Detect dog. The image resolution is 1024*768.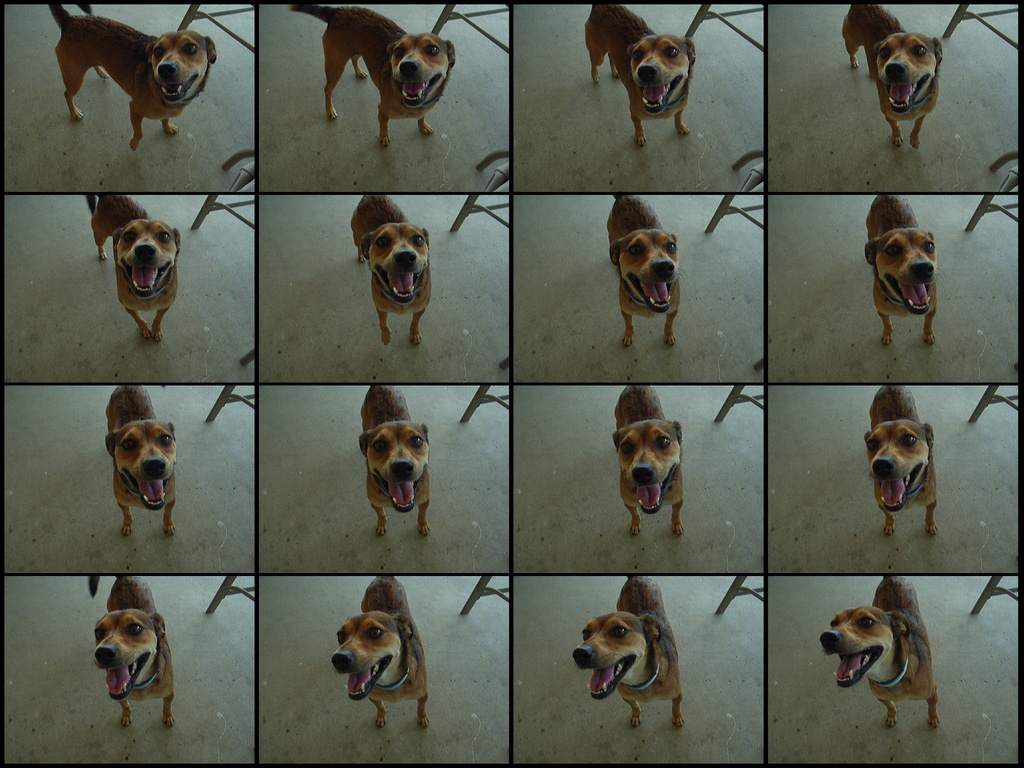
pyautogui.locateOnScreen(84, 574, 177, 723).
